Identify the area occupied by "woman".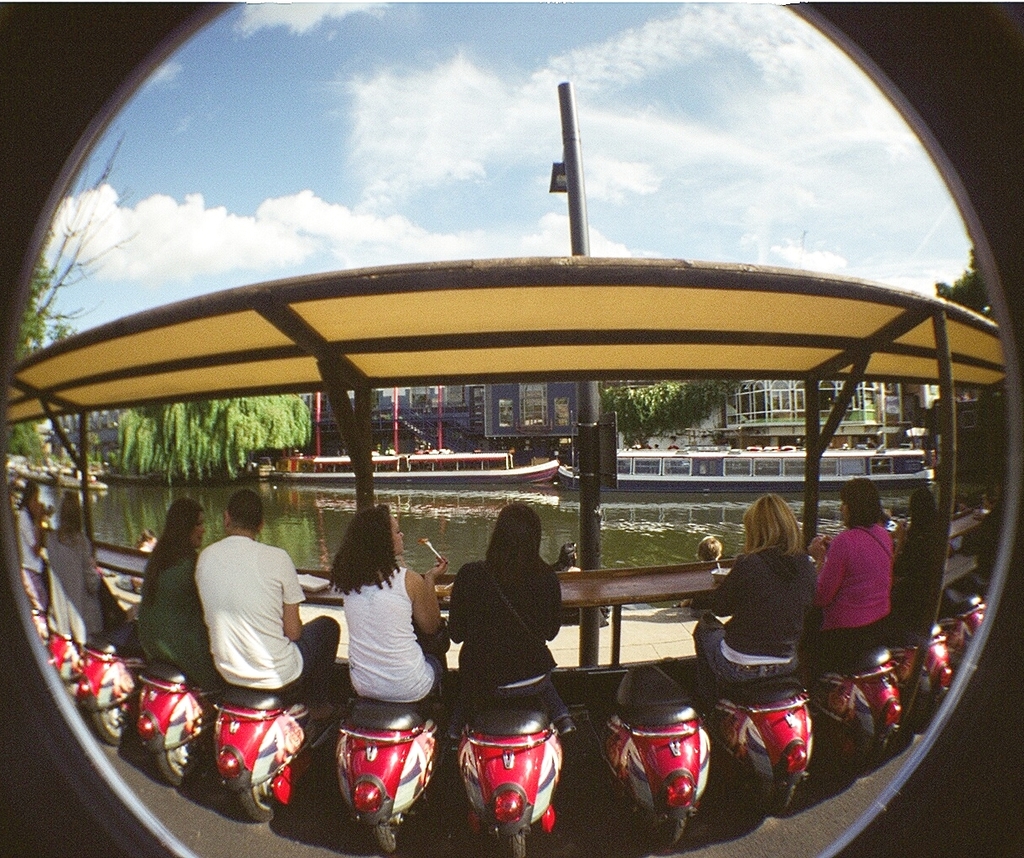
Area: BBox(437, 508, 573, 735).
